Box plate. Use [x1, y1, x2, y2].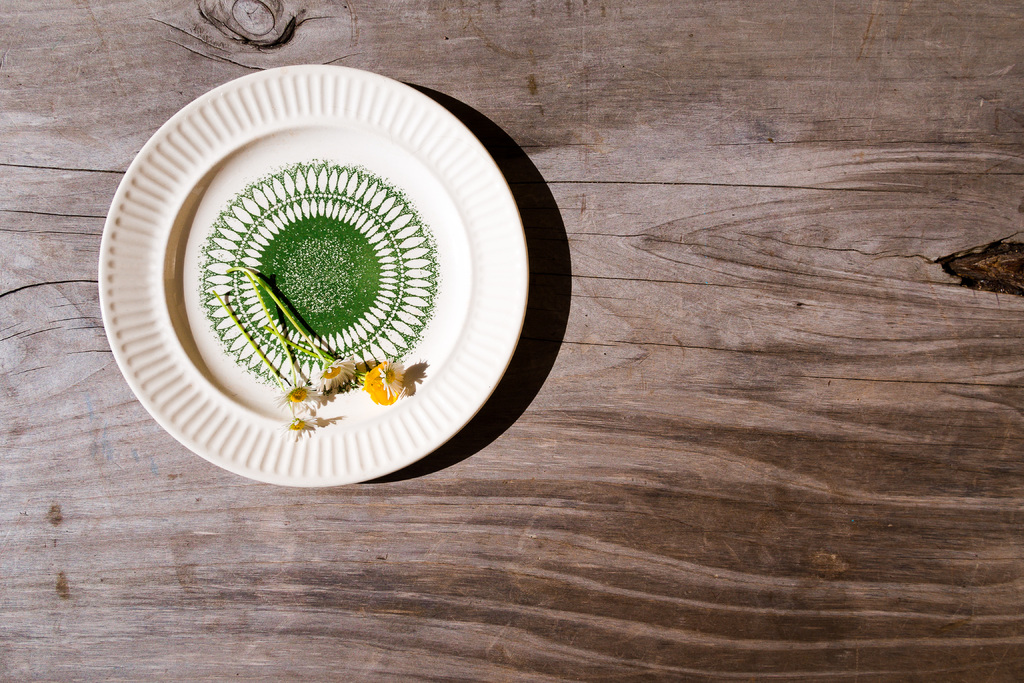
[99, 63, 529, 488].
